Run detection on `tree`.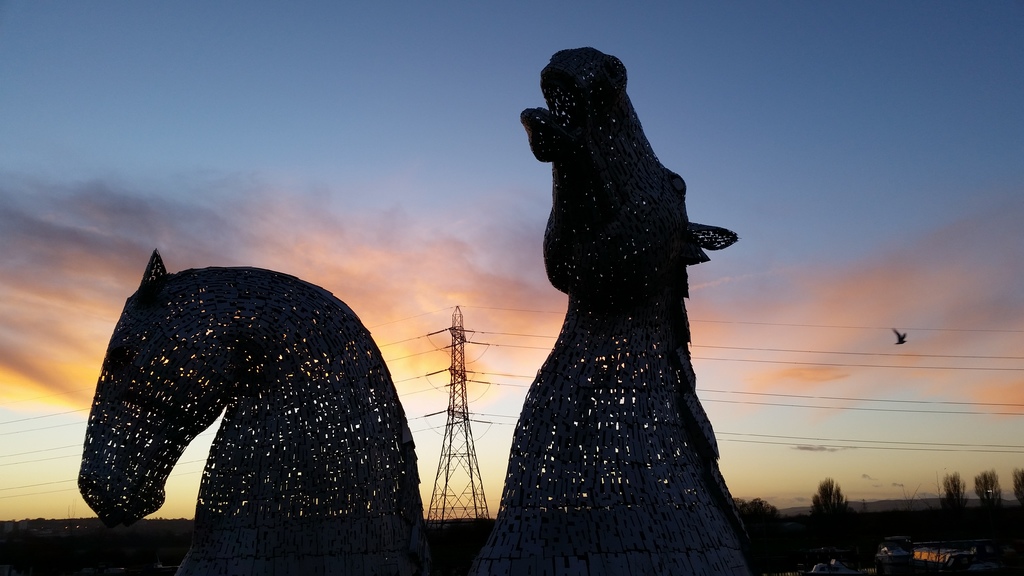
Result: [left=1012, top=463, right=1023, bottom=511].
